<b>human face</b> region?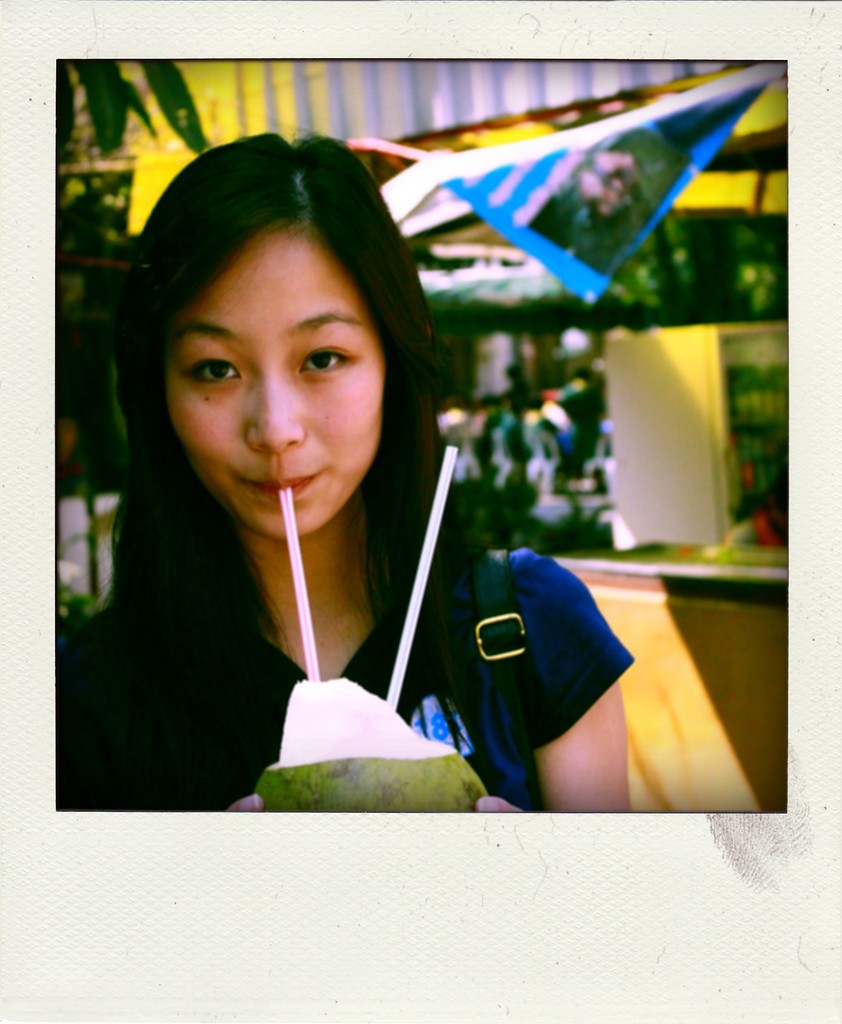
[168,226,384,540]
